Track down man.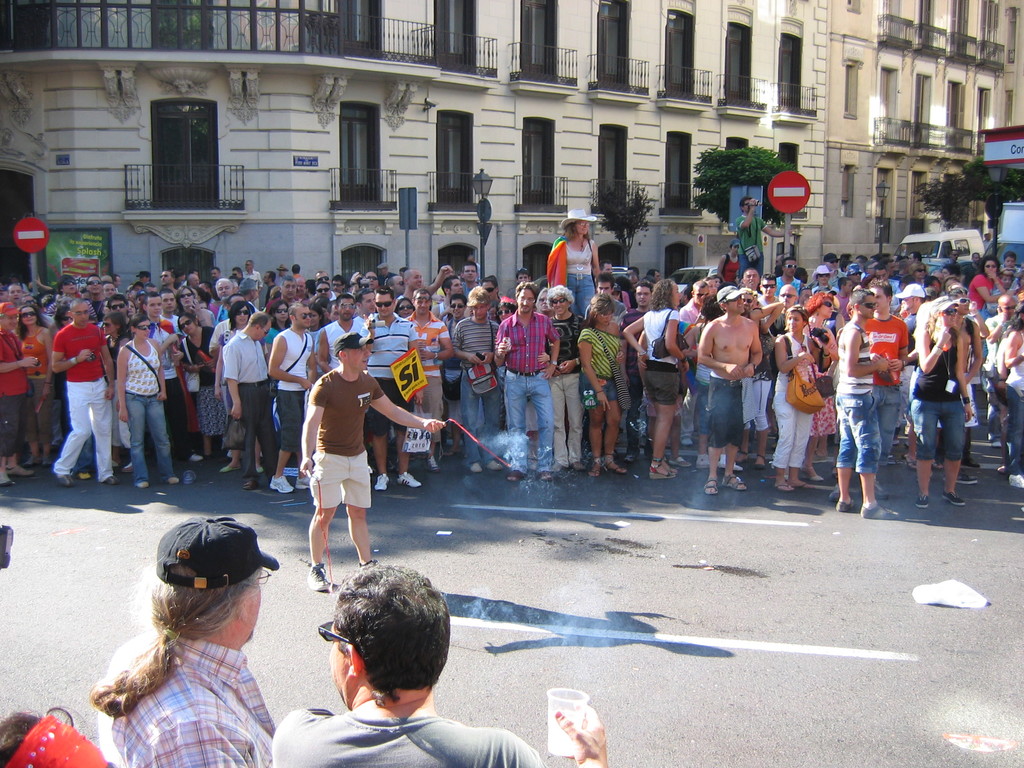
Tracked to {"left": 160, "top": 271, "right": 176, "bottom": 289}.
